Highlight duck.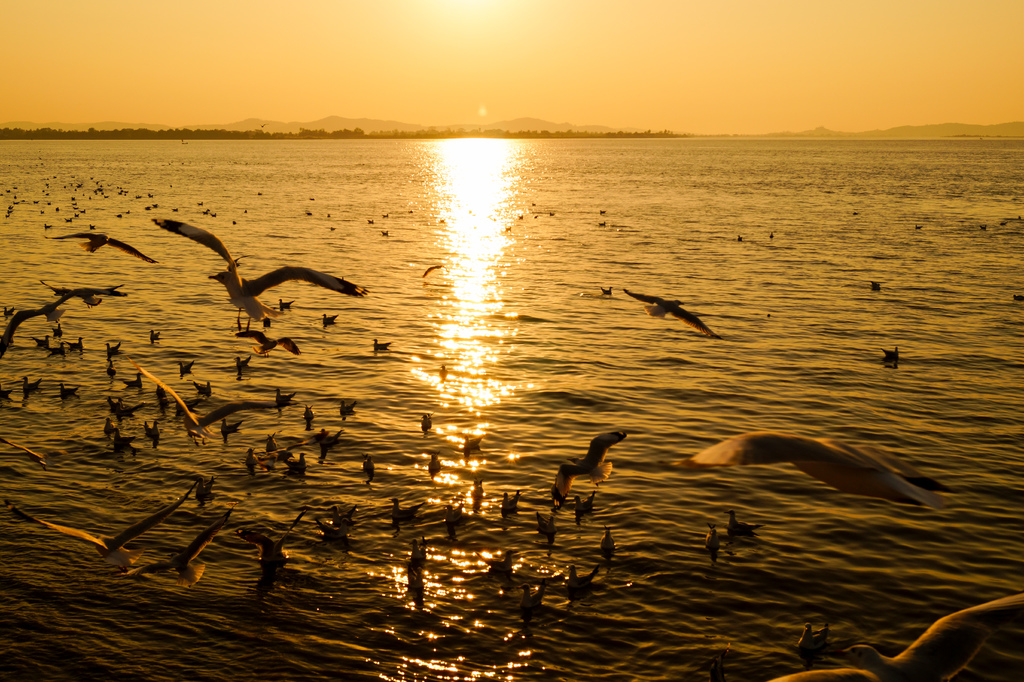
Highlighted region: 420/411/430/428.
